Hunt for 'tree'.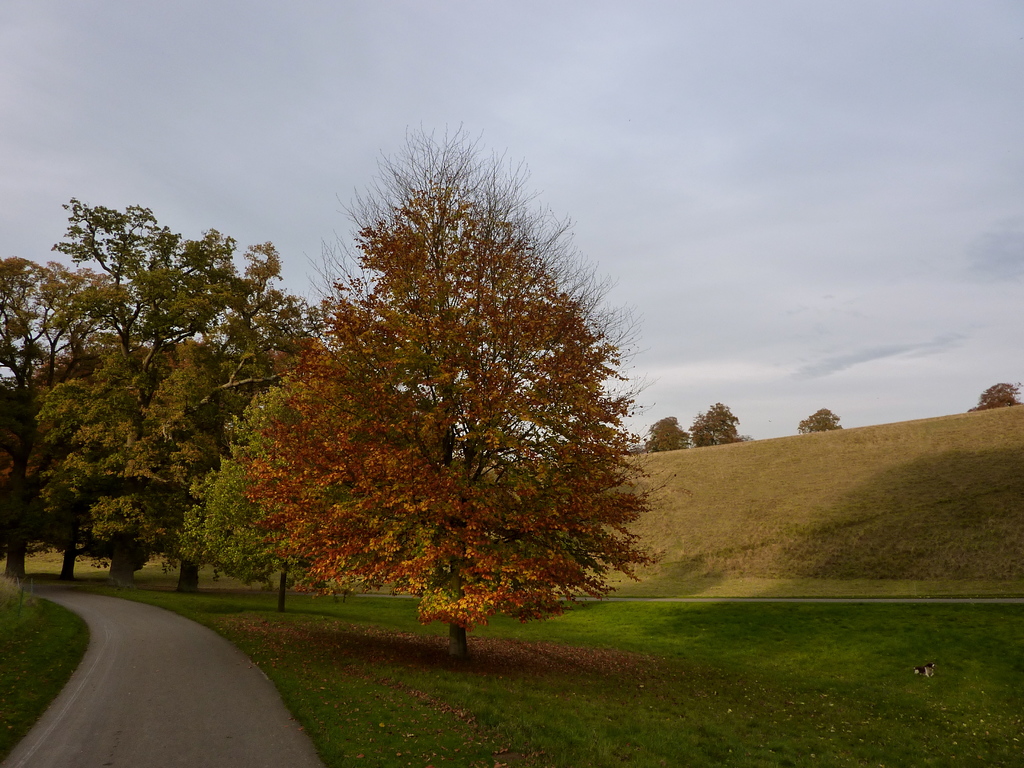
Hunted down at bbox=(249, 129, 645, 643).
